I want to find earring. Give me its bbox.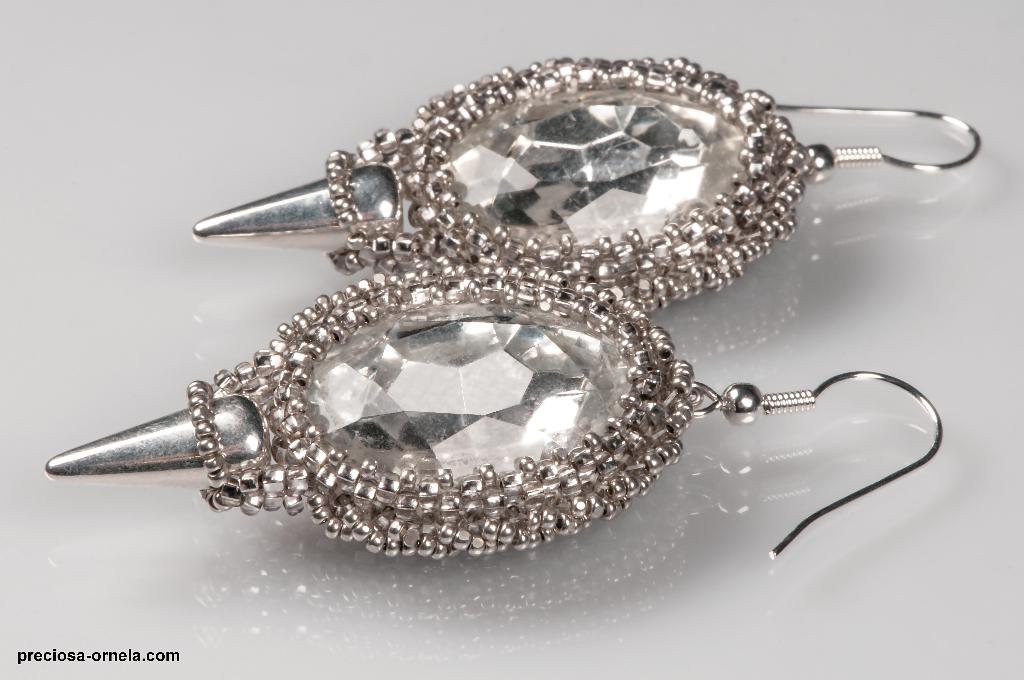
crop(186, 51, 981, 313).
